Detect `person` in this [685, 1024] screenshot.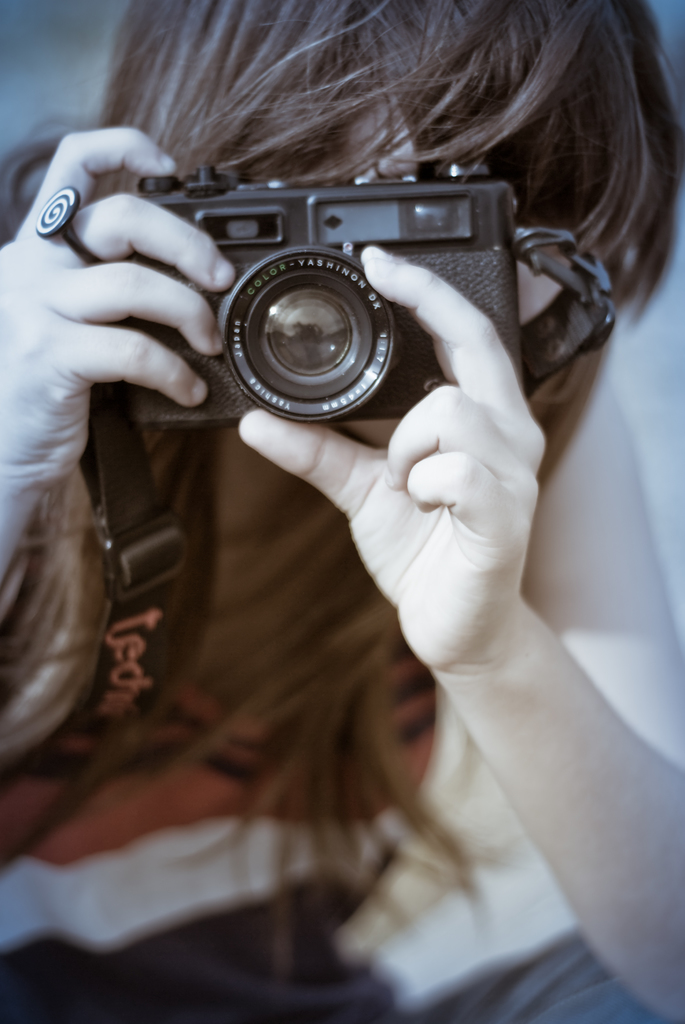
Detection: select_region(0, 3, 684, 1023).
